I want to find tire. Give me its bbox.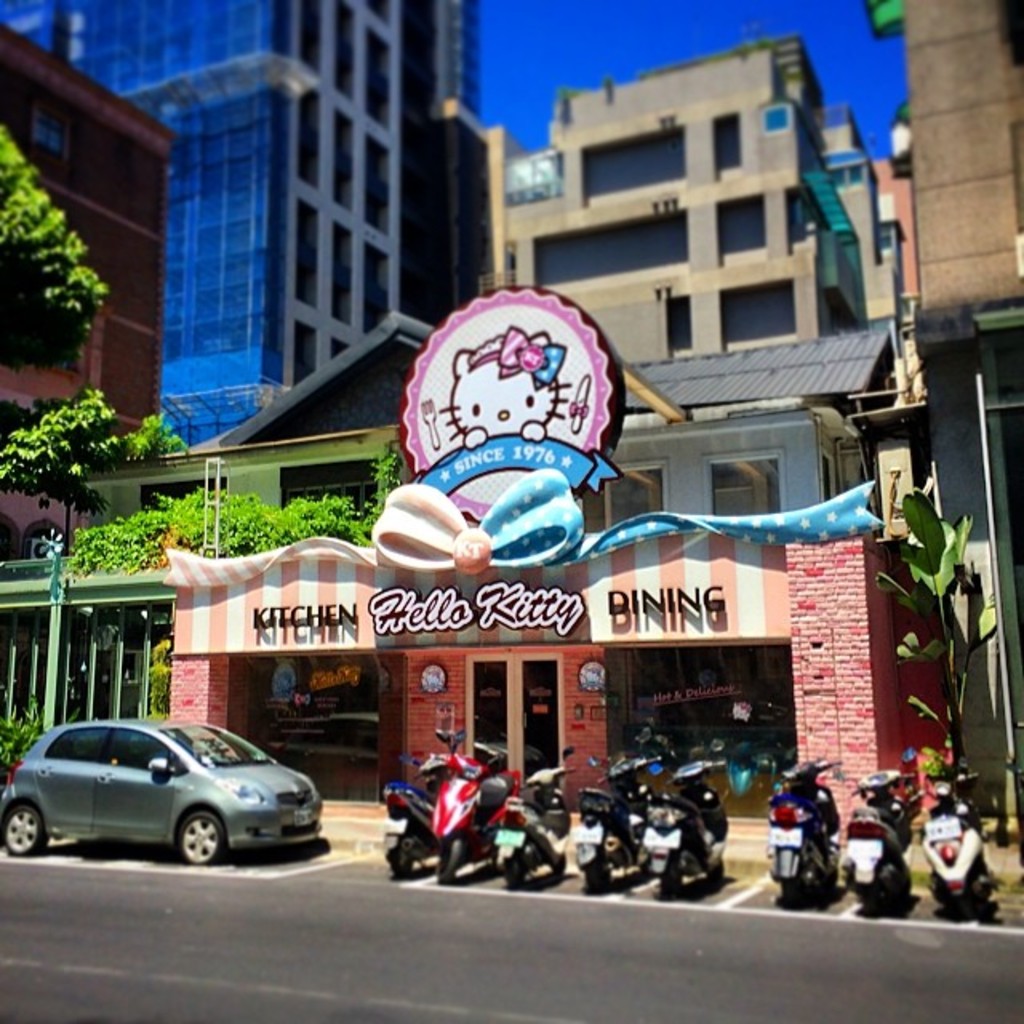
box=[654, 856, 698, 899].
